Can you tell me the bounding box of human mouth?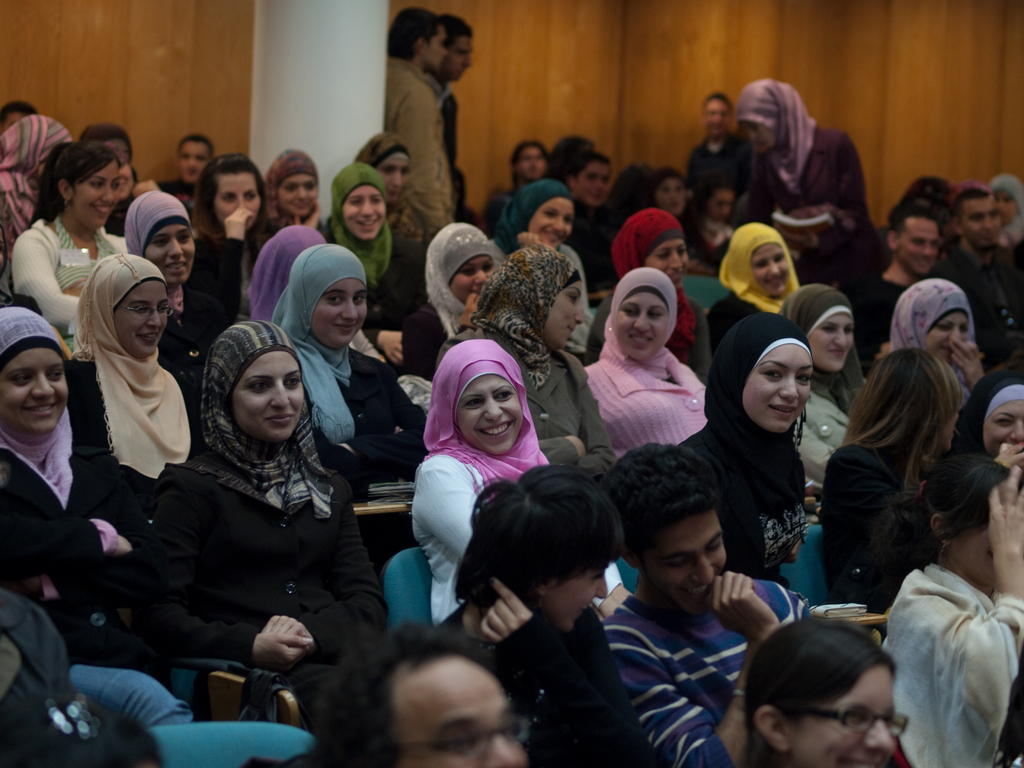
x1=774, y1=406, x2=794, y2=416.
